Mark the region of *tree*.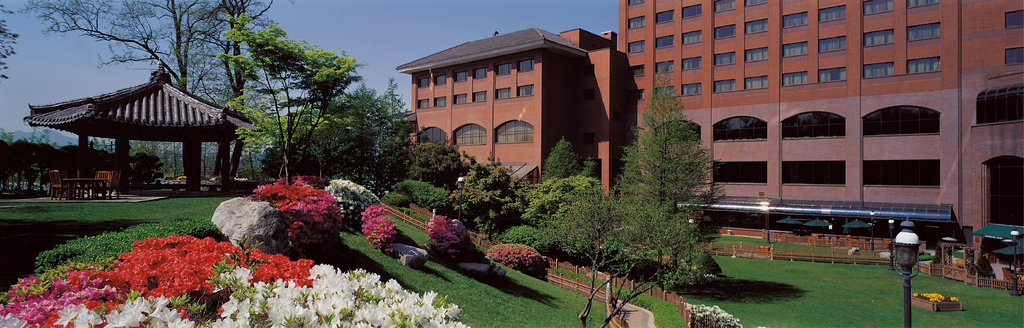
Region: [x1=424, y1=153, x2=522, y2=249].
